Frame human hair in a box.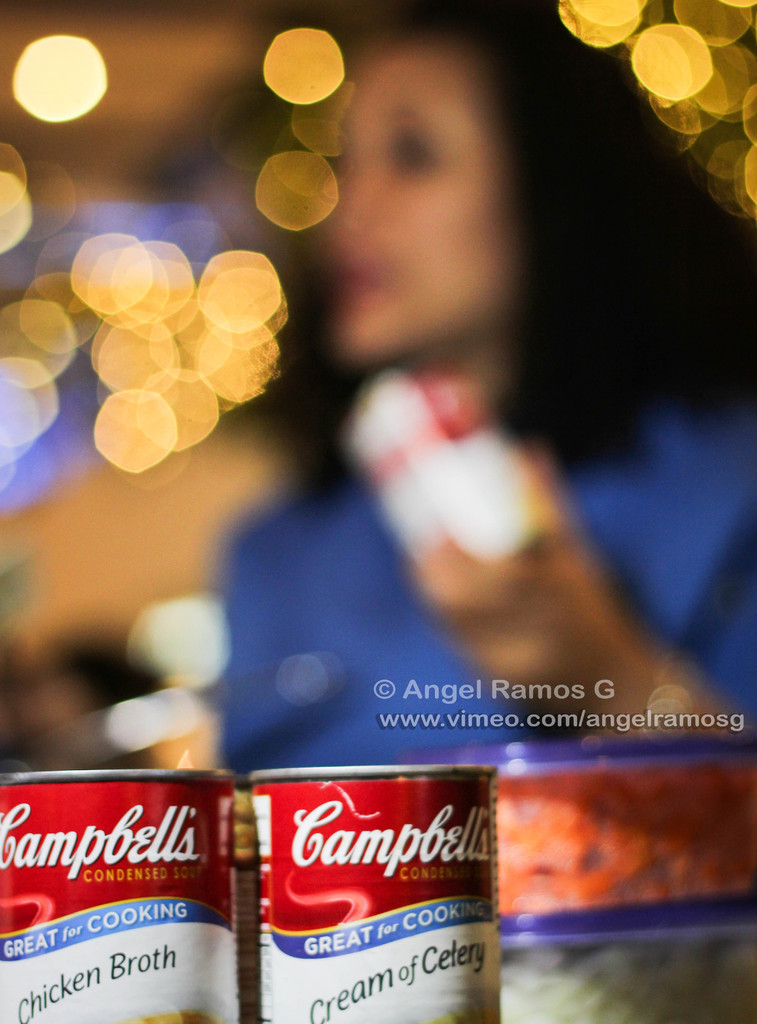
region(248, 0, 756, 459).
